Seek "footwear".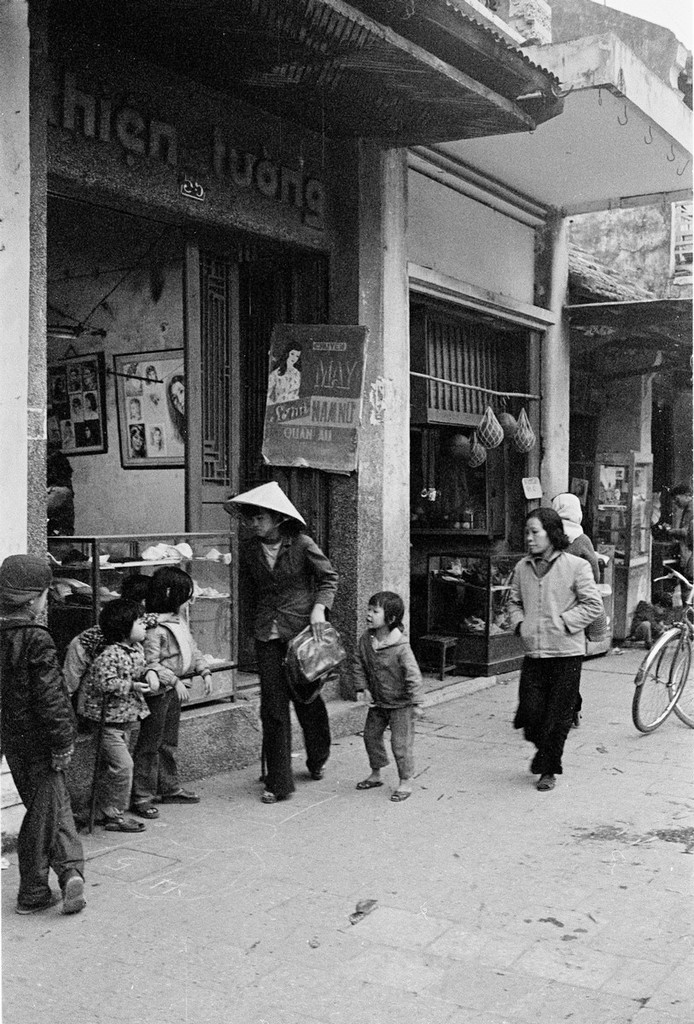
box(355, 779, 380, 787).
